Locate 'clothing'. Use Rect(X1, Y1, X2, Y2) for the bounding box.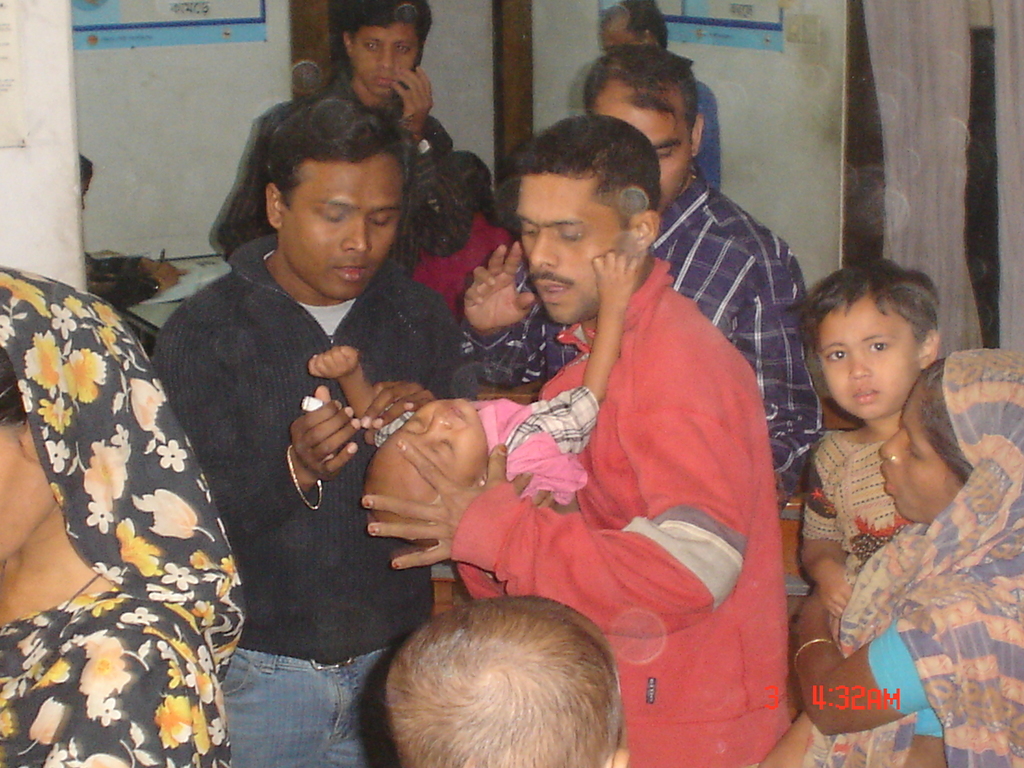
Rect(797, 426, 916, 589).
